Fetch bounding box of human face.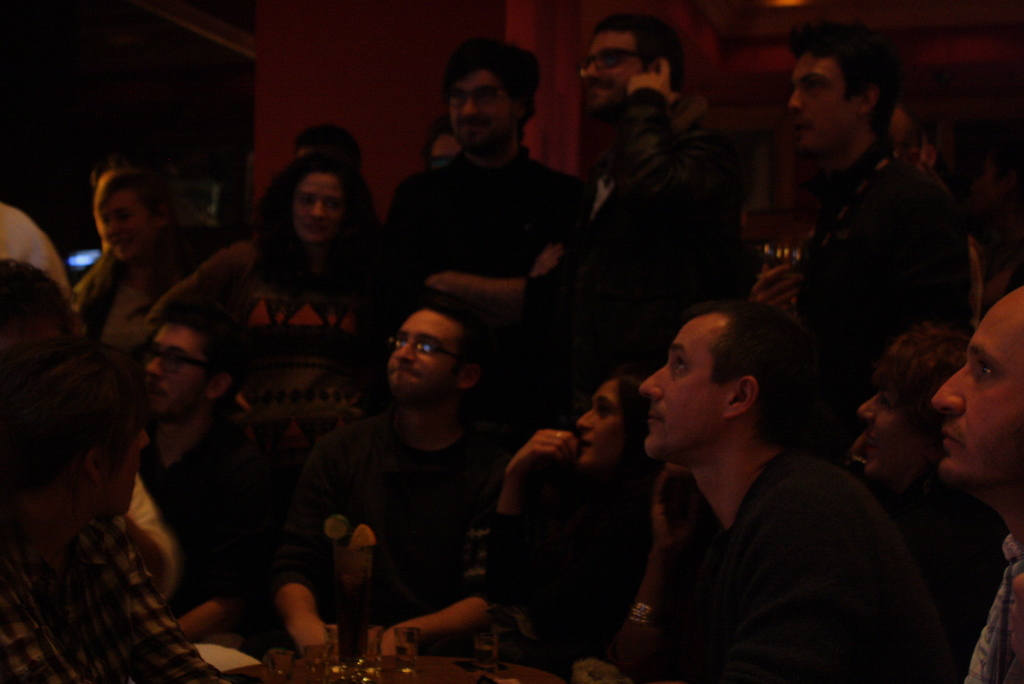
Bbox: select_region(97, 188, 148, 263).
